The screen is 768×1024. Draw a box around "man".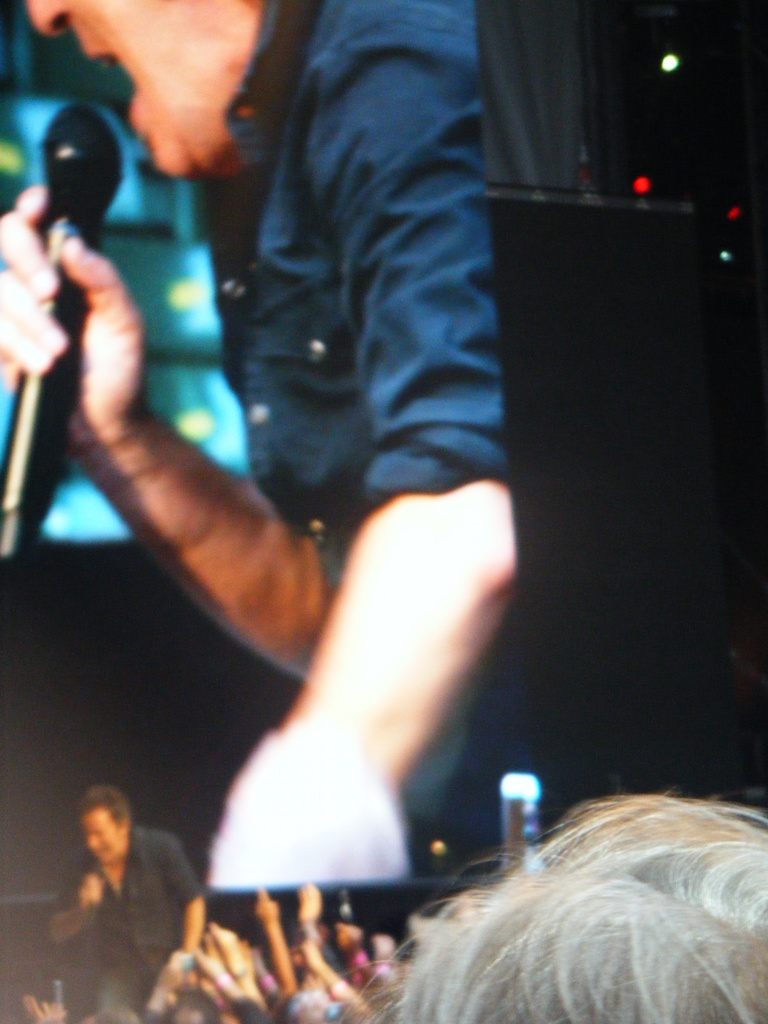
259/884/330/1016.
